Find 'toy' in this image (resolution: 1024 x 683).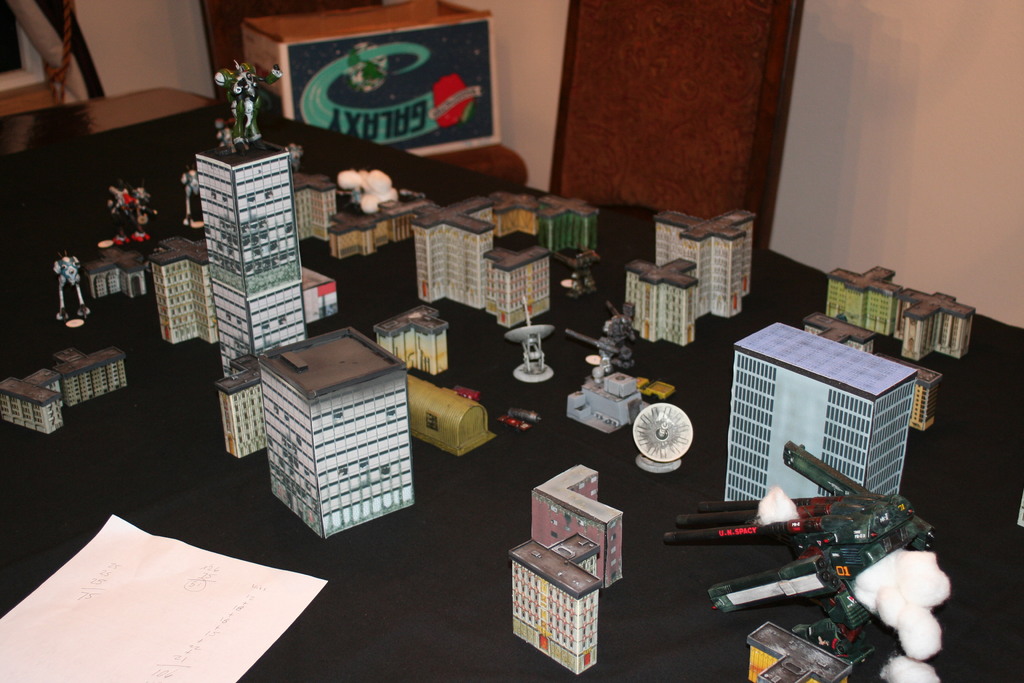
<bbox>92, 180, 168, 252</bbox>.
